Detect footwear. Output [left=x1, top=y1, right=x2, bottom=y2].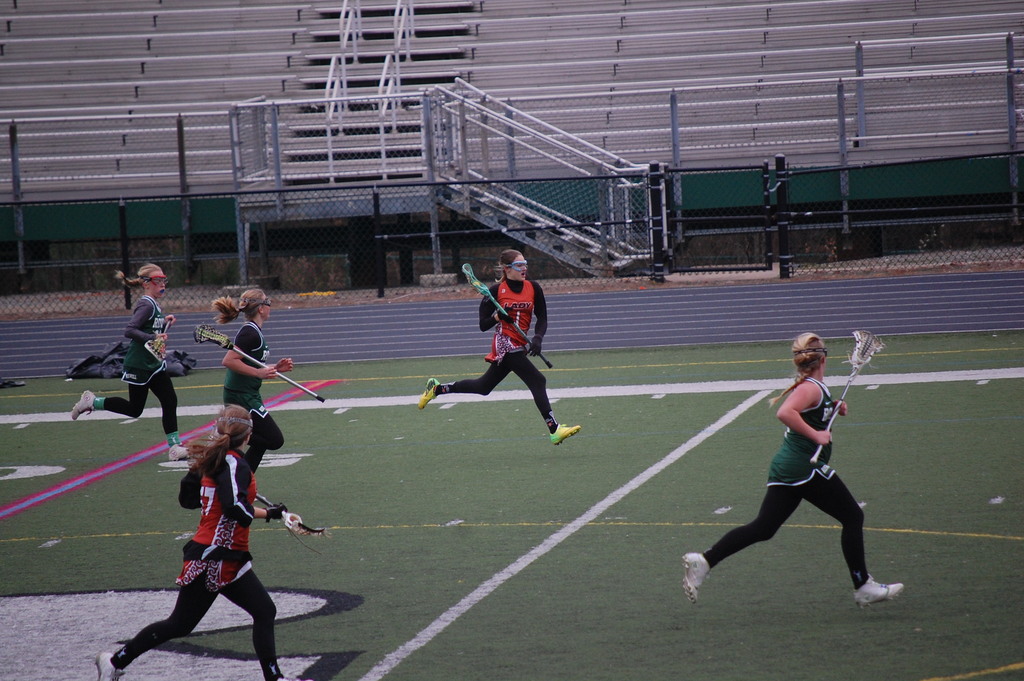
[left=552, top=423, right=579, bottom=443].
